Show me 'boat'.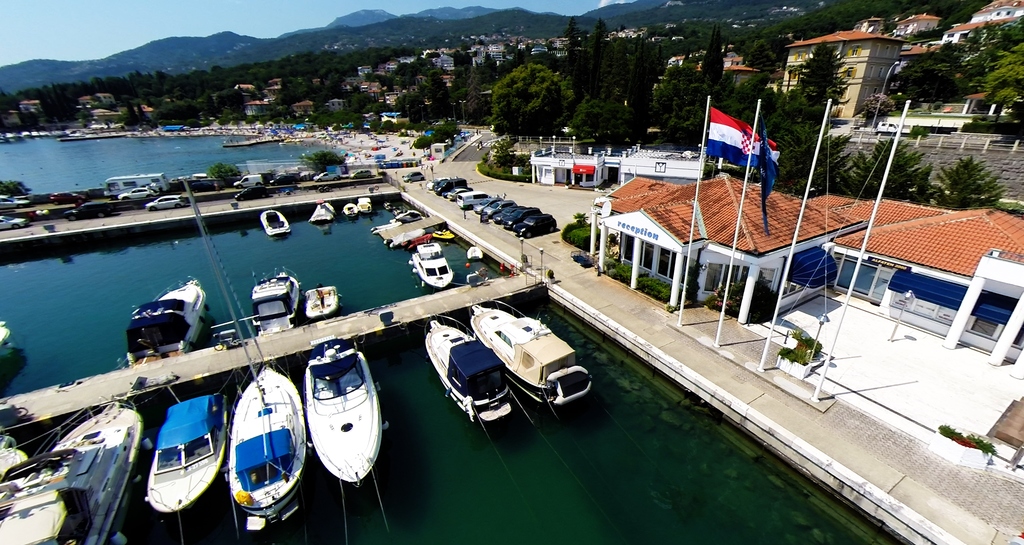
'boat' is here: detection(312, 198, 337, 225).
